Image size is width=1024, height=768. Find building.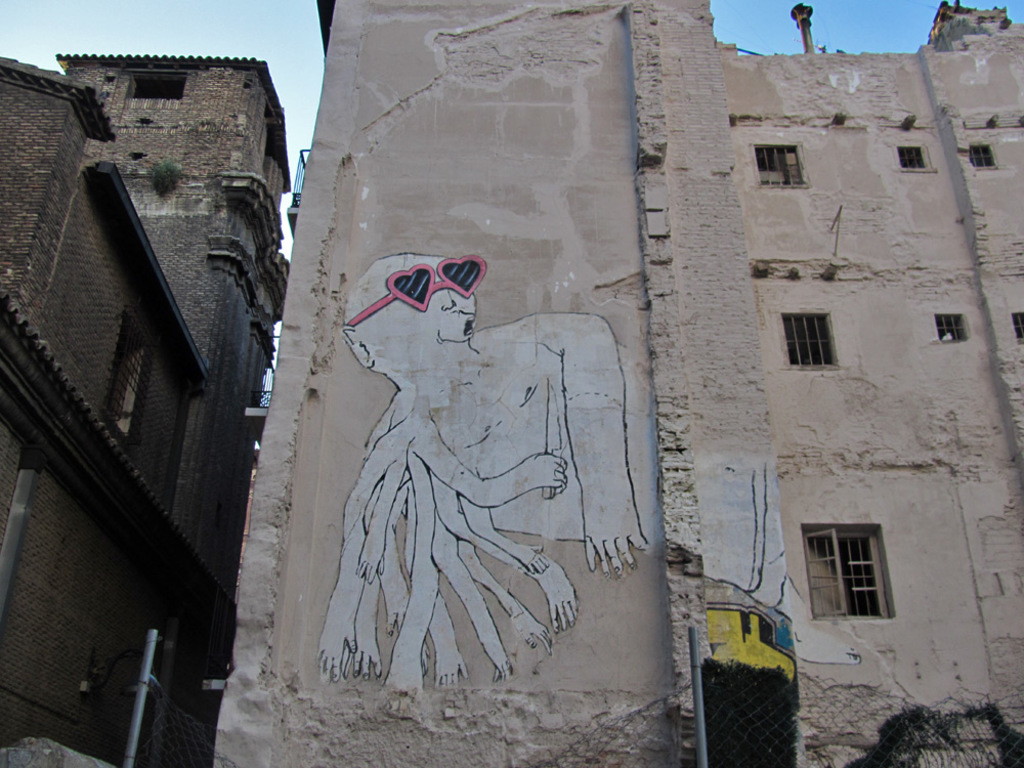
region(0, 50, 292, 752).
